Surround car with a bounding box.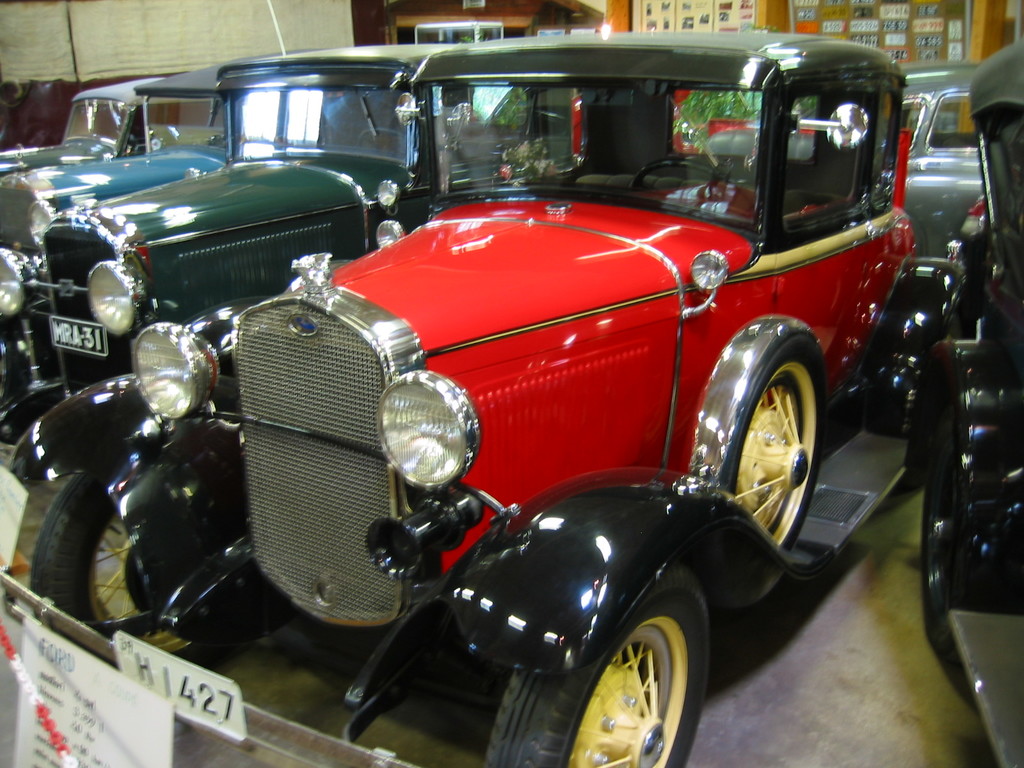
{"x1": 927, "y1": 32, "x2": 1023, "y2": 667}.
